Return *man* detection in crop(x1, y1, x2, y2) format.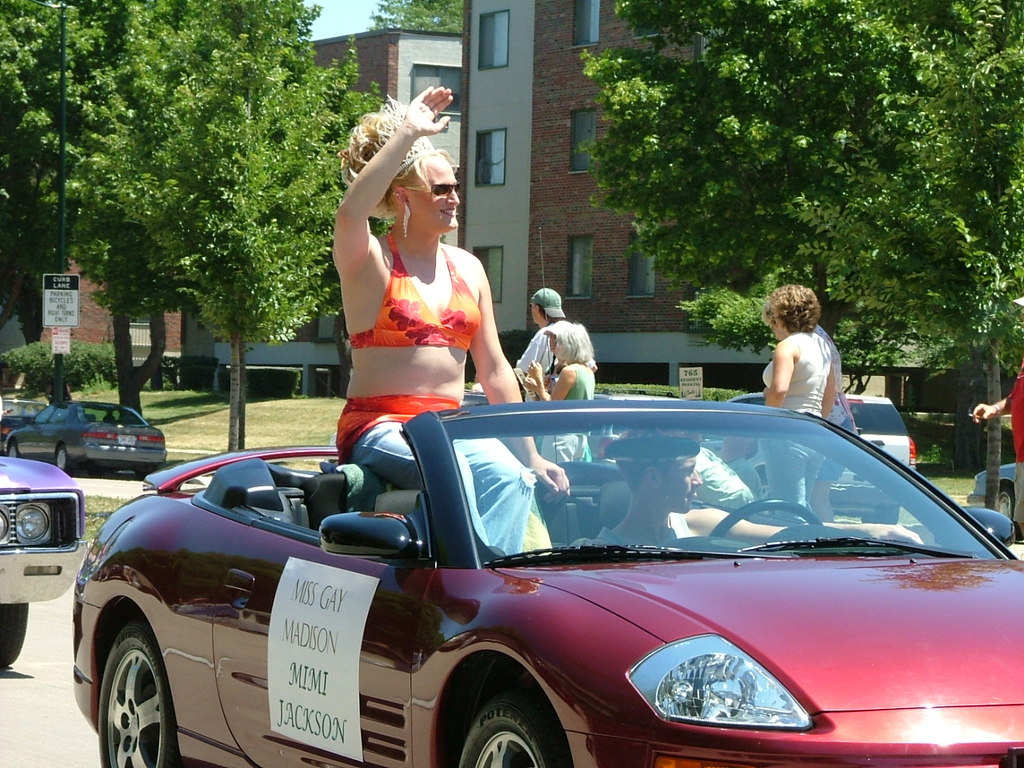
crop(514, 286, 569, 401).
